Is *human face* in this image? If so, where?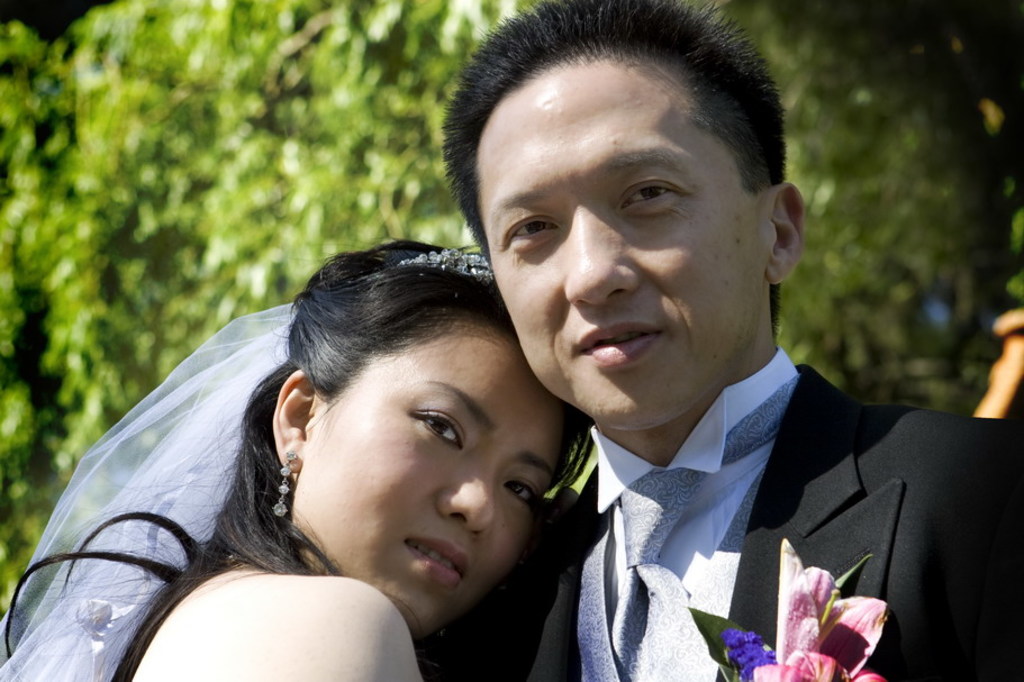
Yes, at 291/313/571/637.
